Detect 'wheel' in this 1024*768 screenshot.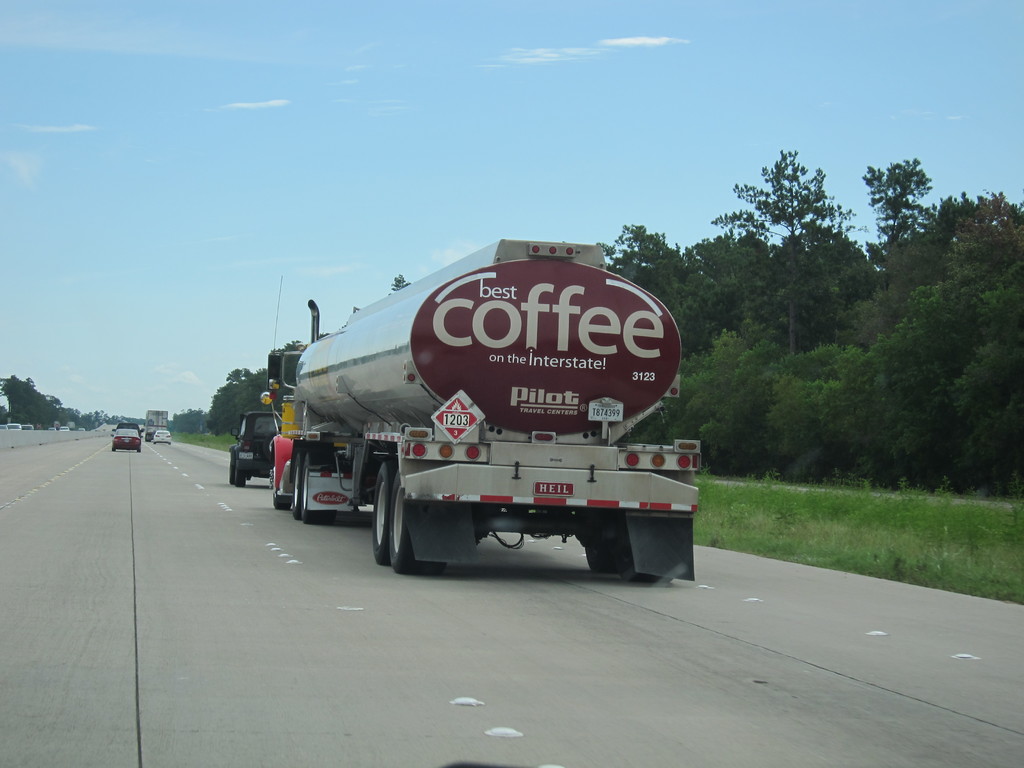
Detection: l=236, t=456, r=250, b=488.
